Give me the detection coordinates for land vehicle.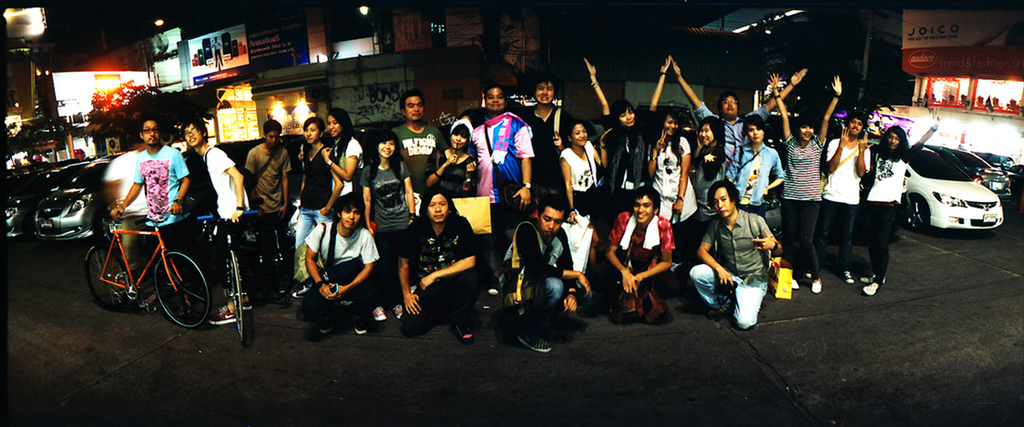
(x1=923, y1=138, x2=1009, y2=202).
